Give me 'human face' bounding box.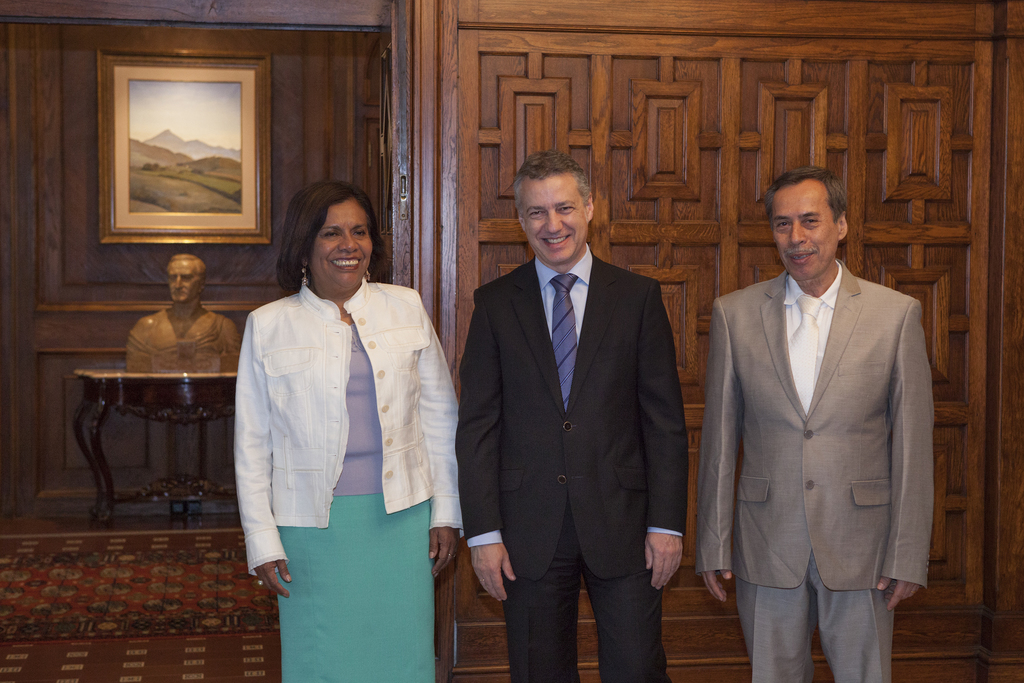
box(312, 204, 376, 288).
